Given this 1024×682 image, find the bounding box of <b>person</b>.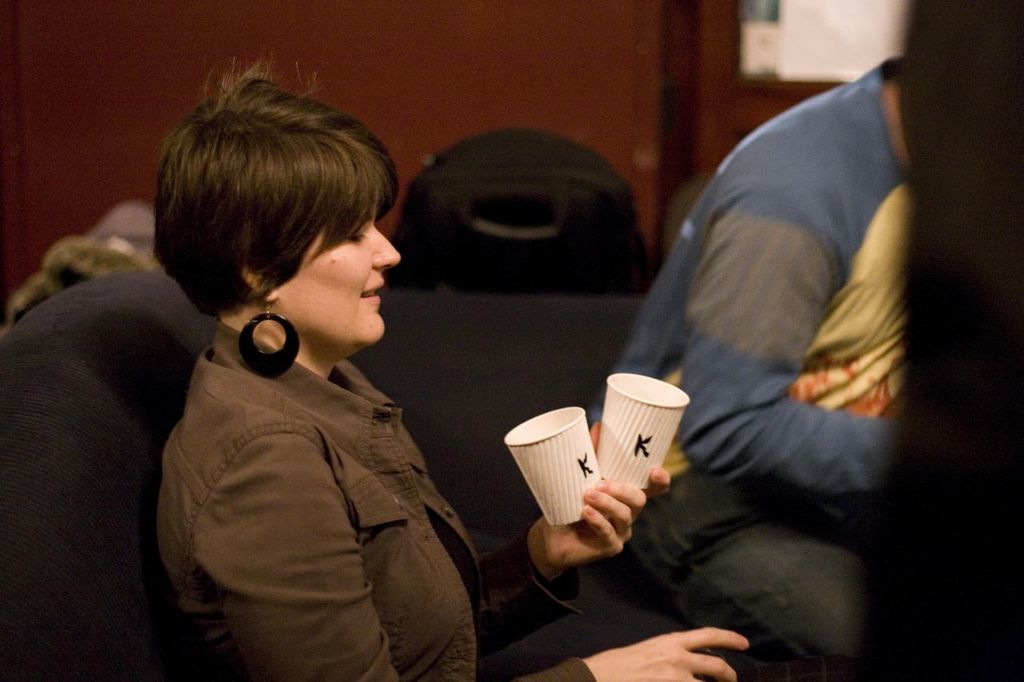
box=[587, 0, 928, 673].
